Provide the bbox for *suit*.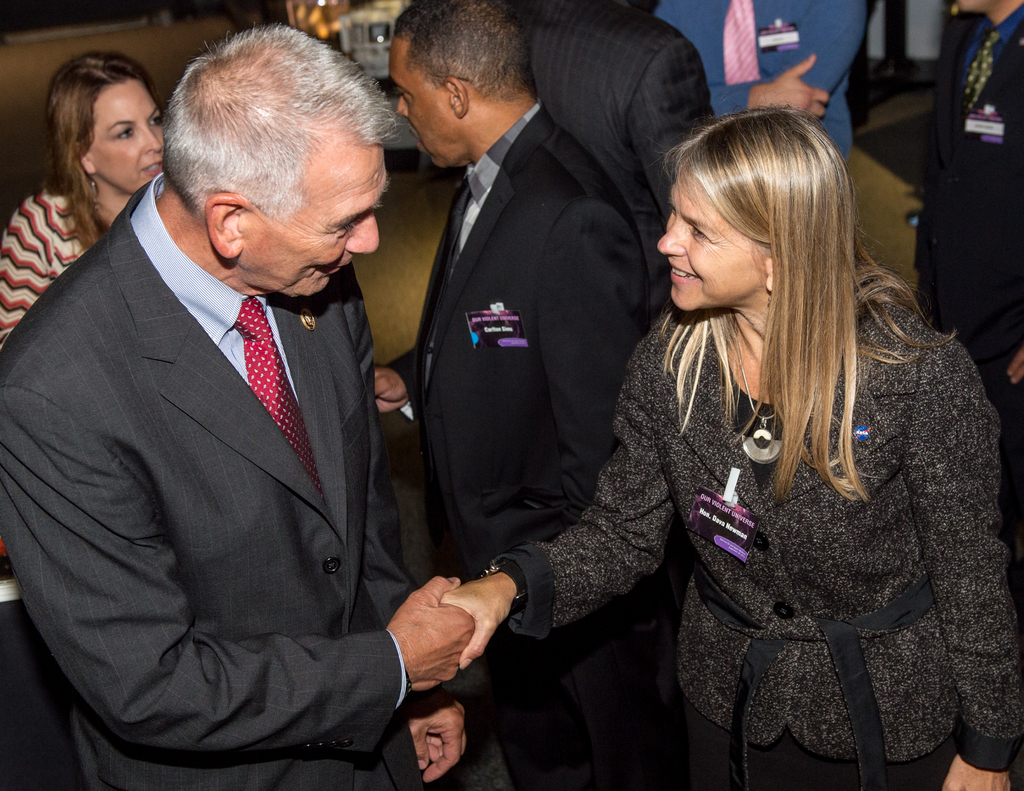
crop(506, 0, 722, 324).
